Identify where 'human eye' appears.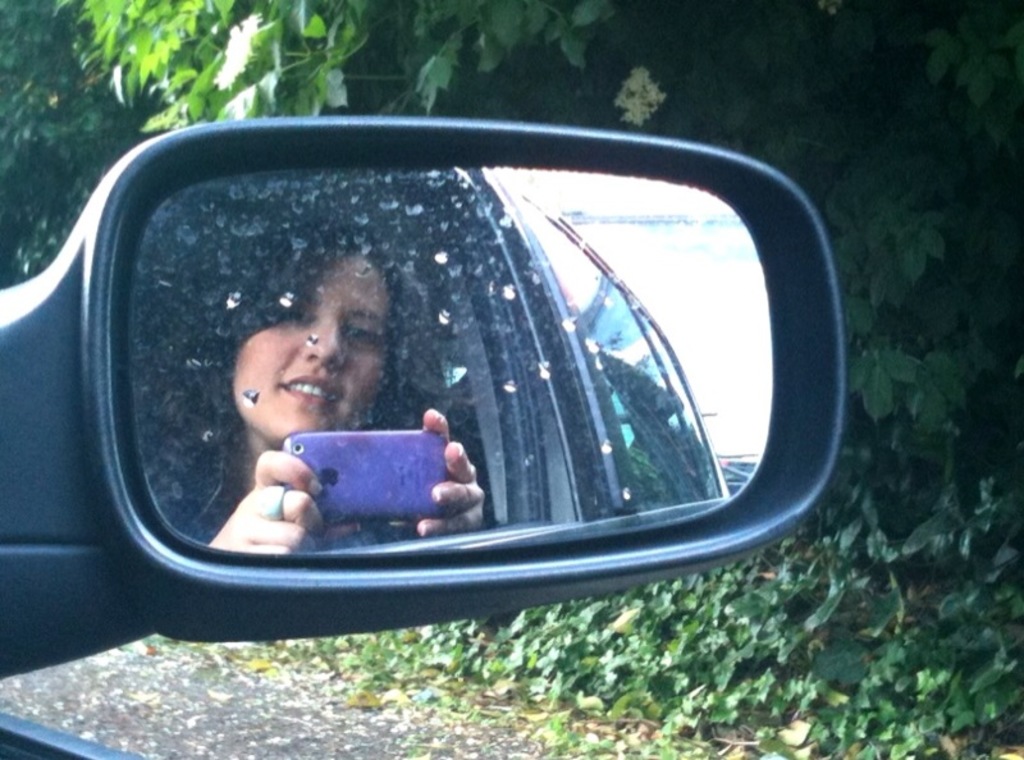
Appears at box=[348, 328, 375, 344].
